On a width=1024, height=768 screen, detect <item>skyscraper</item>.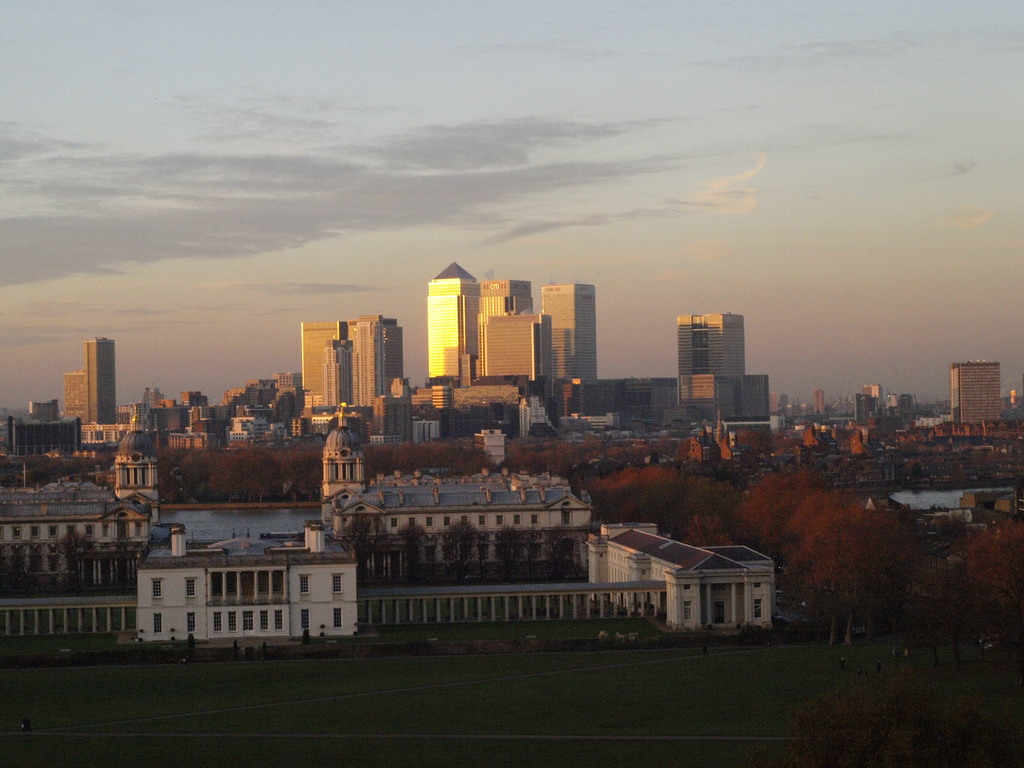
l=83, t=335, r=115, b=424.
